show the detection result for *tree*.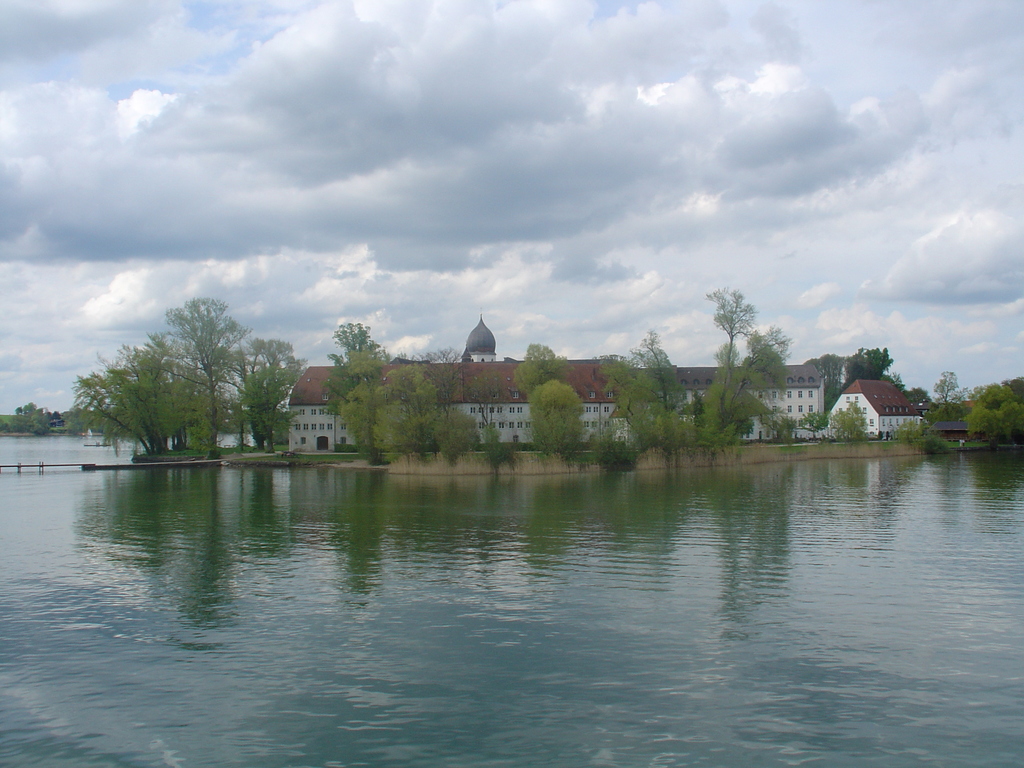
[x1=695, y1=284, x2=793, y2=452].
